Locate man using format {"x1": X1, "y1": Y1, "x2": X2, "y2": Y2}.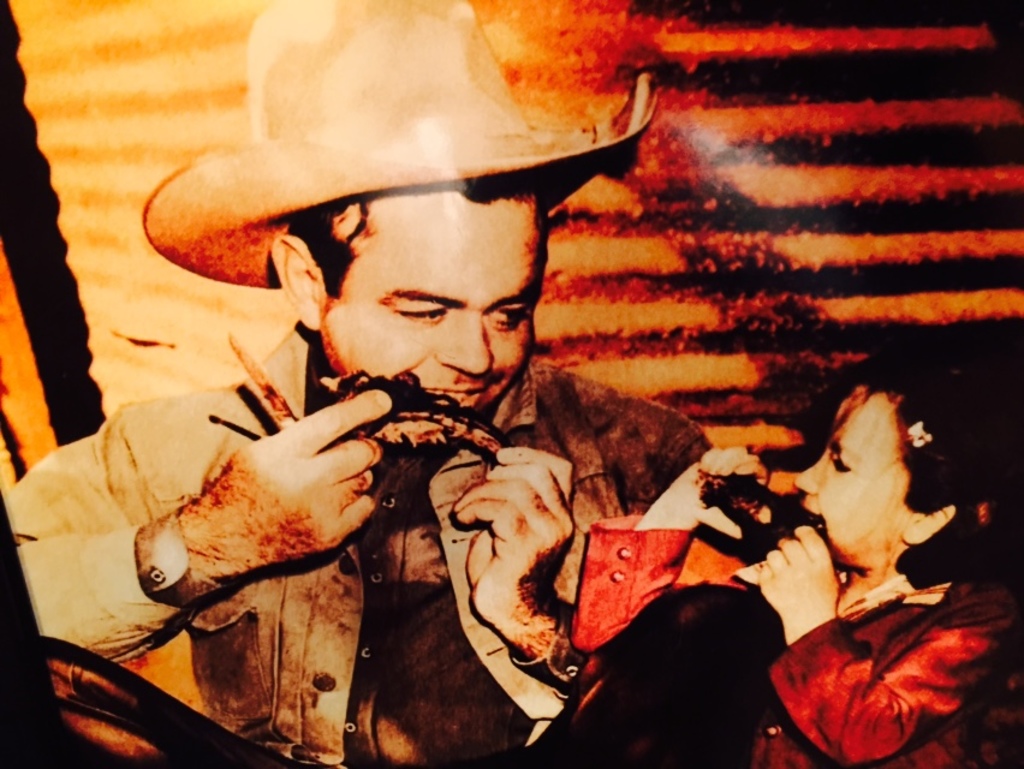
{"x1": 0, "y1": 7, "x2": 755, "y2": 768}.
